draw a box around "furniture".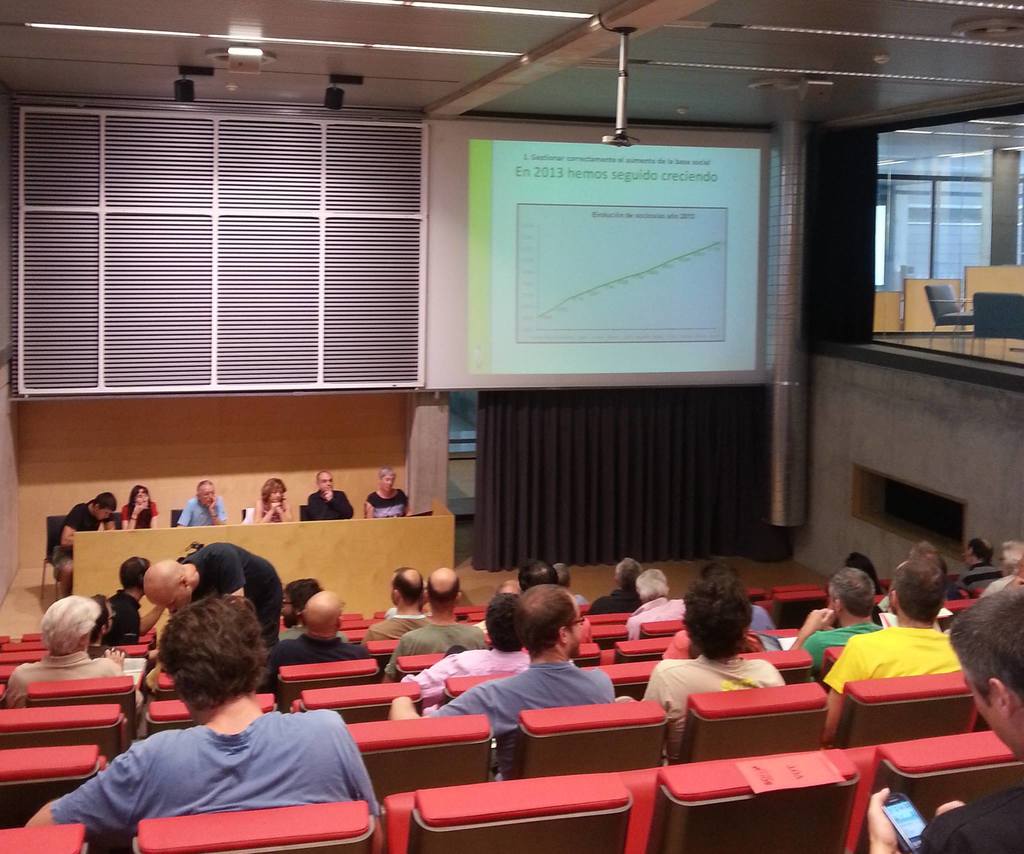
{"left": 170, "top": 508, "right": 180, "bottom": 526}.
